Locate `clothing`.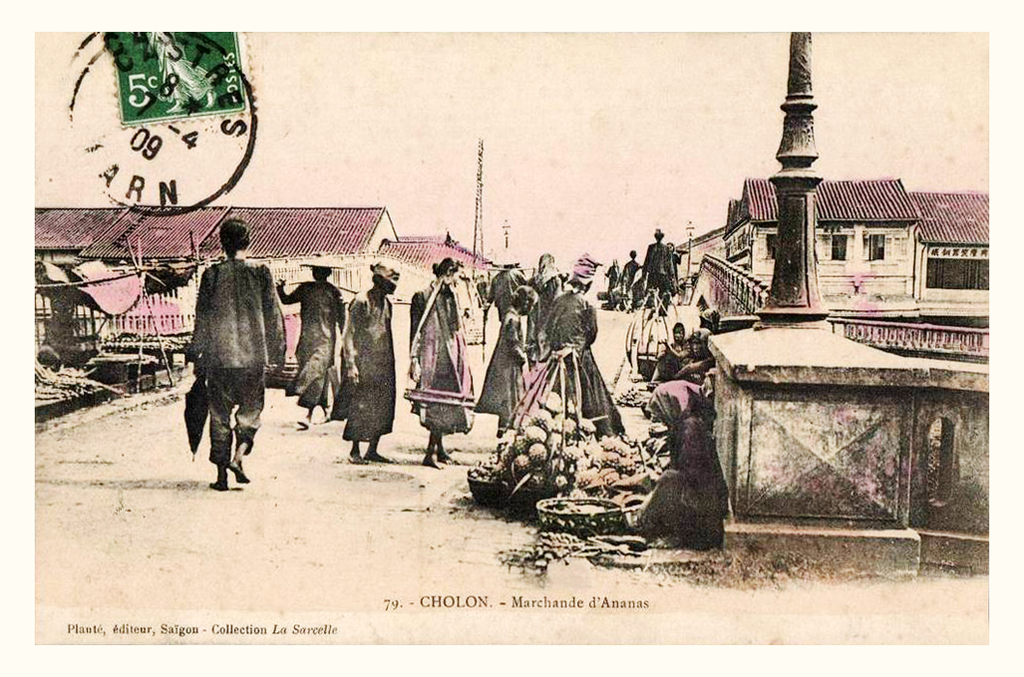
Bounding box: 404/244/473/453.
